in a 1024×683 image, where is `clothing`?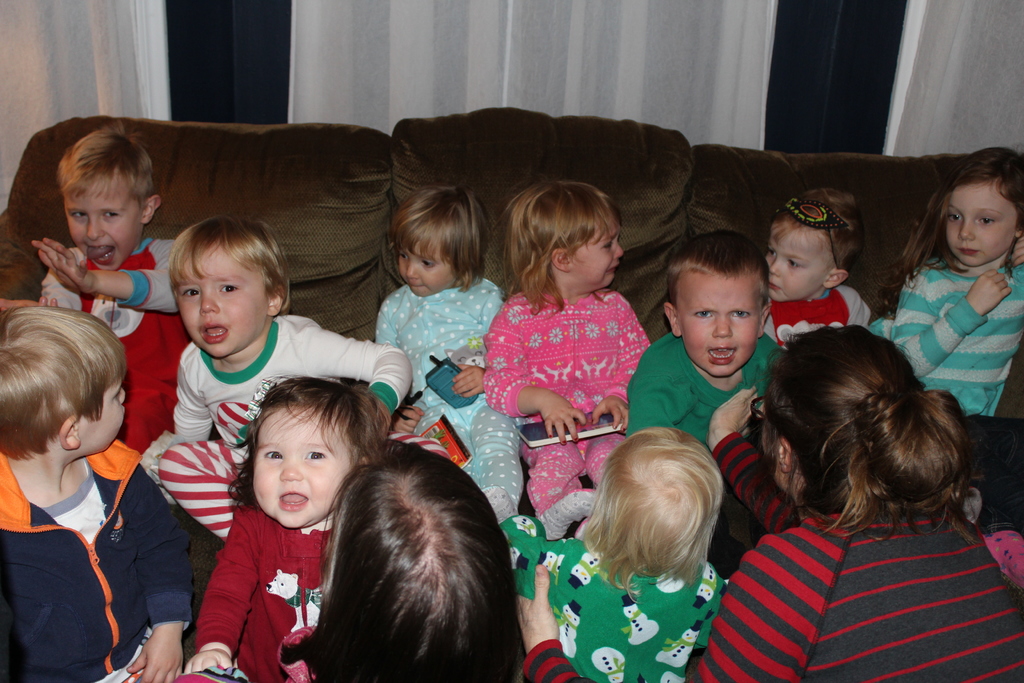
162,312,411,542.
